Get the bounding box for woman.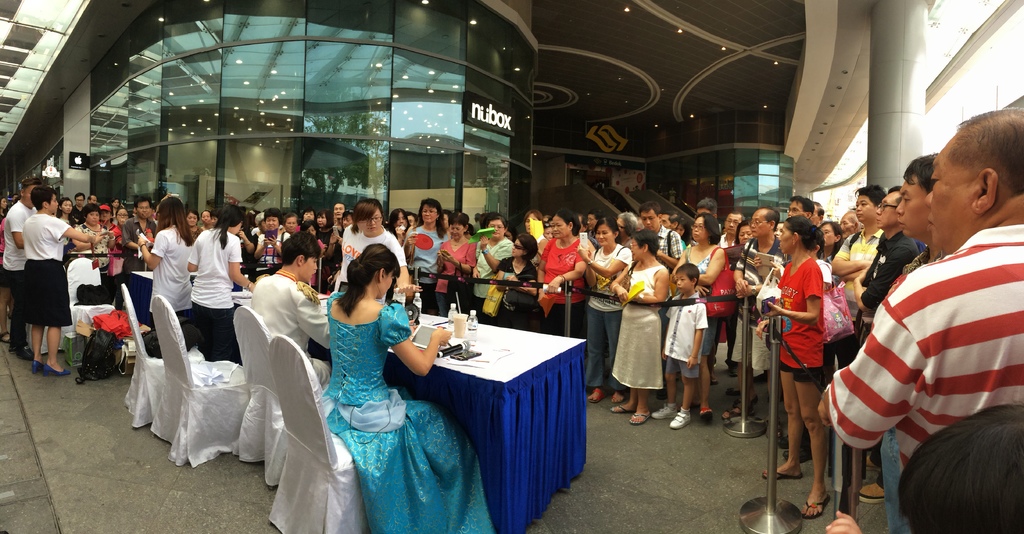
493,237,544,326.
